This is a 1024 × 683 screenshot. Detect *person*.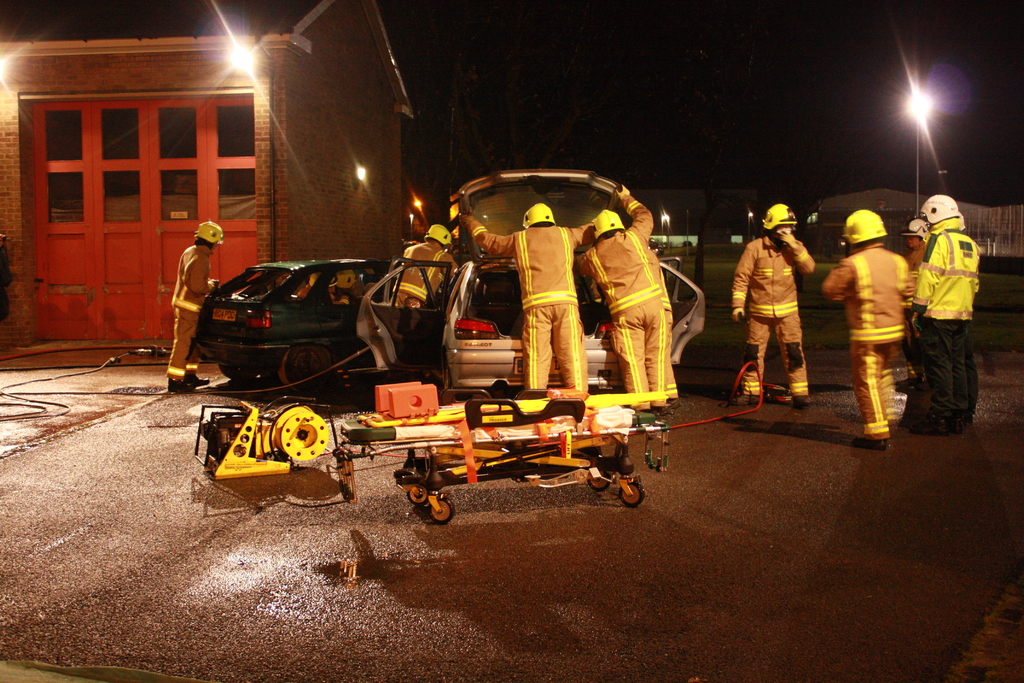
163,220,225,390.
